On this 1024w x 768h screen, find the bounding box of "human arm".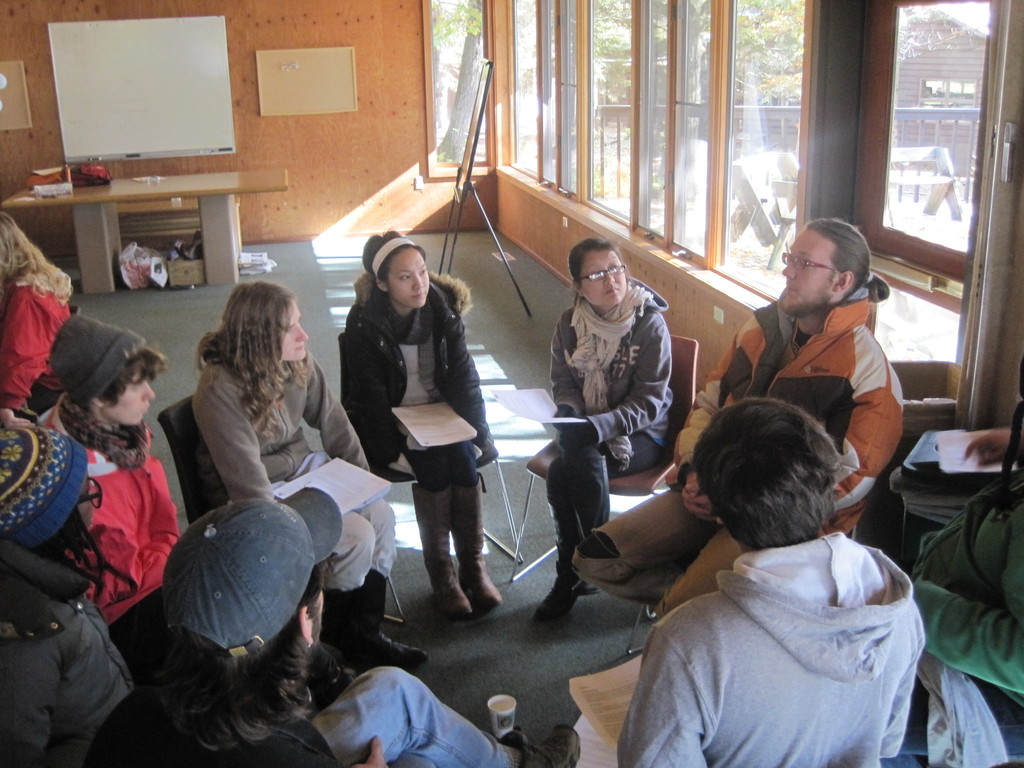
Bounding box: bbox=[147, 461, 173, 569].
